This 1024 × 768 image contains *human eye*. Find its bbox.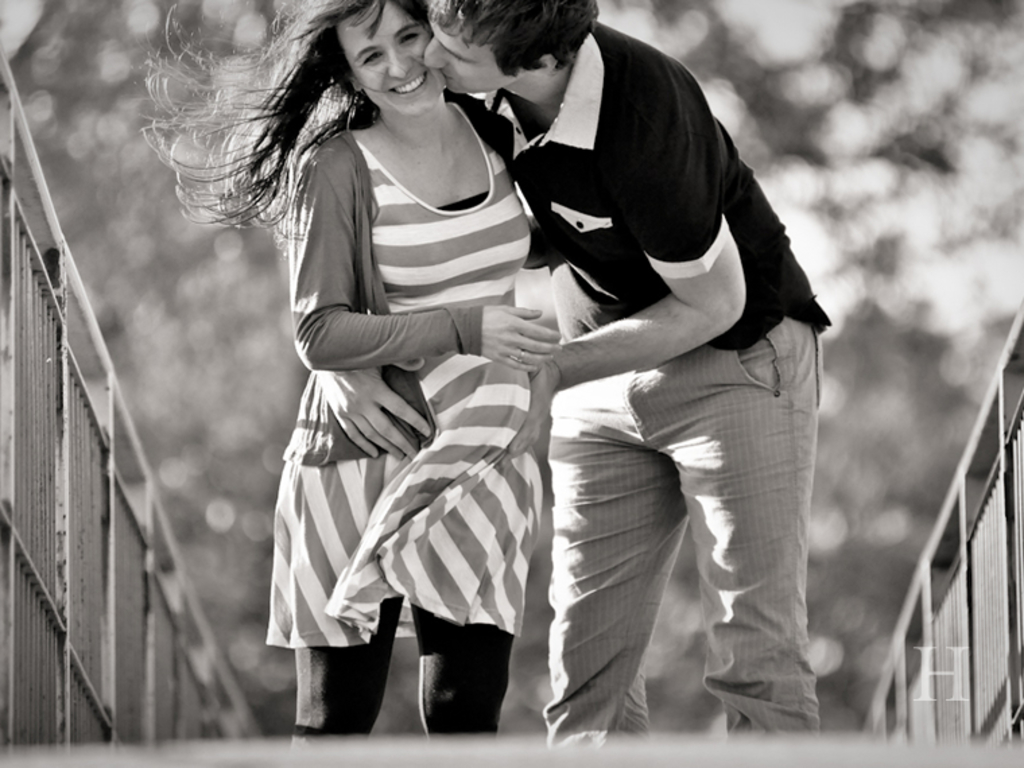
357,47,388,66.
